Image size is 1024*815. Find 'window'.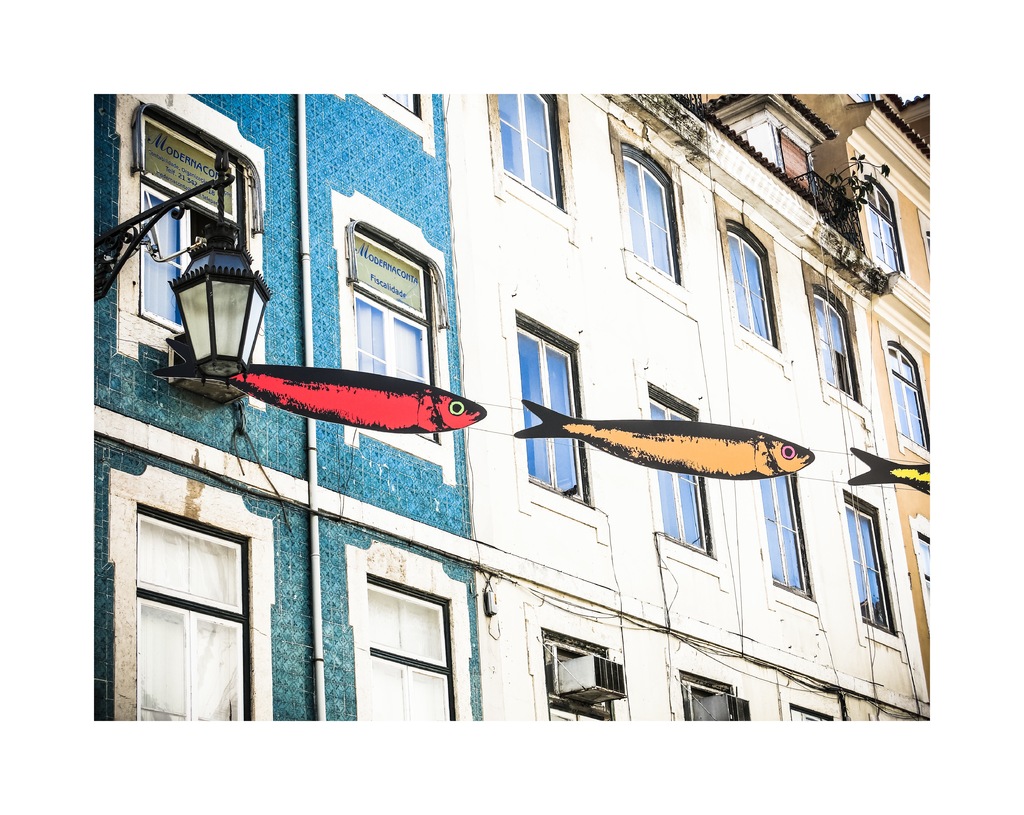
672 668 751 723.
